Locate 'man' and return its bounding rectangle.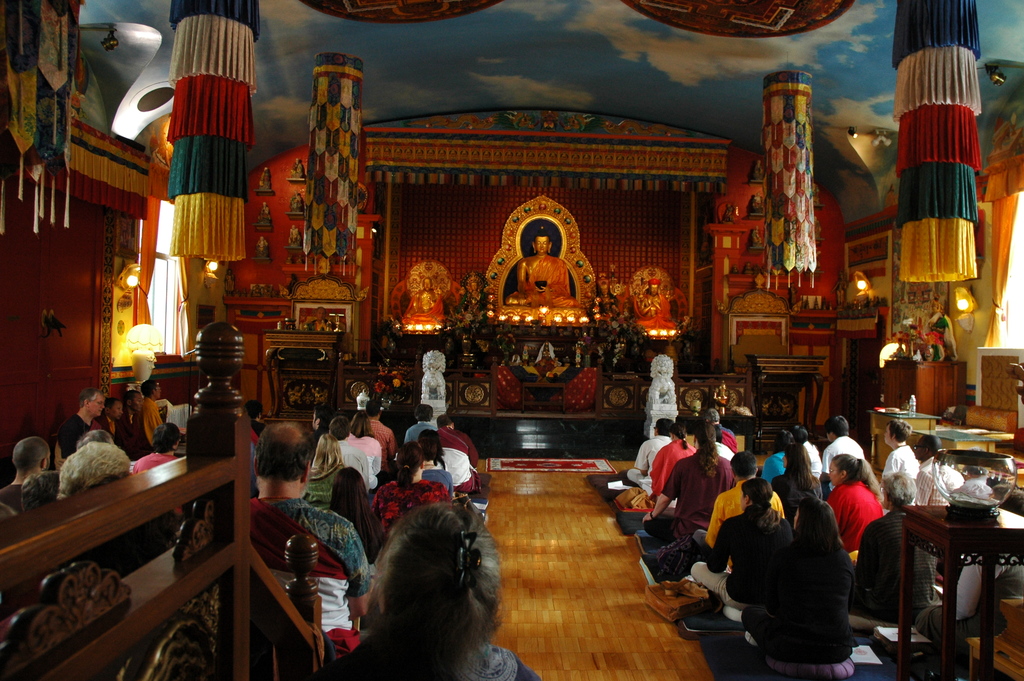
47/390/97/463.
